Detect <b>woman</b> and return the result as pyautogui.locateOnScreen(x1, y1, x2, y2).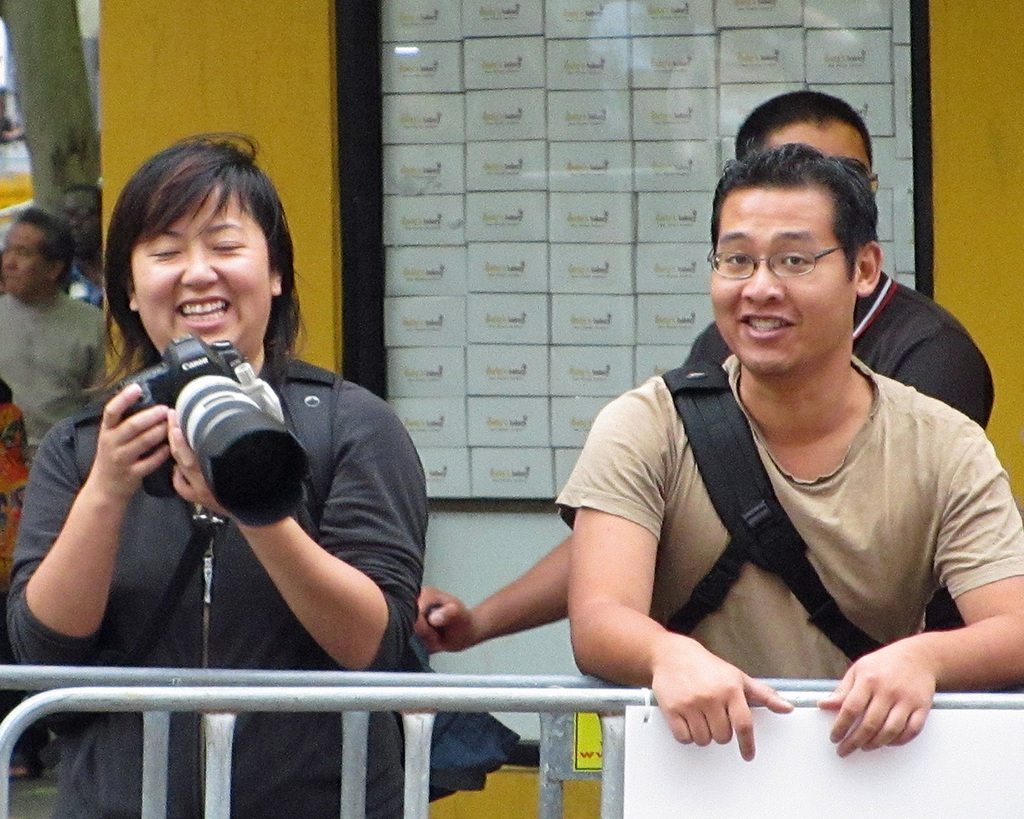
pyautogui.locateOnScreen(15, 118, 509, 818).
